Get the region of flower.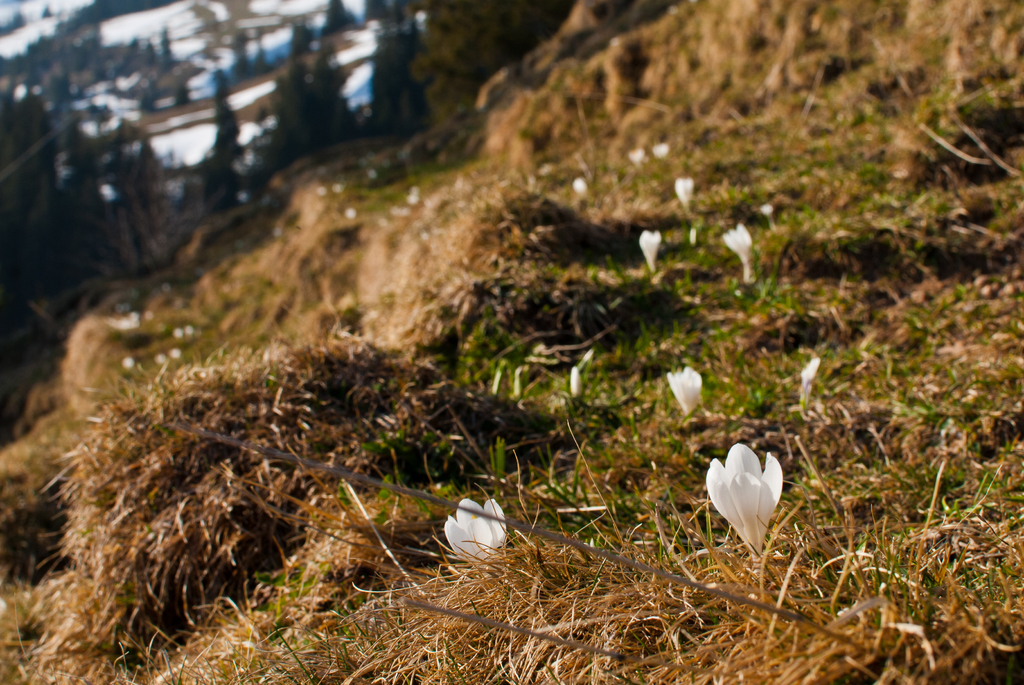
detection(666, 361, 701, 428).
